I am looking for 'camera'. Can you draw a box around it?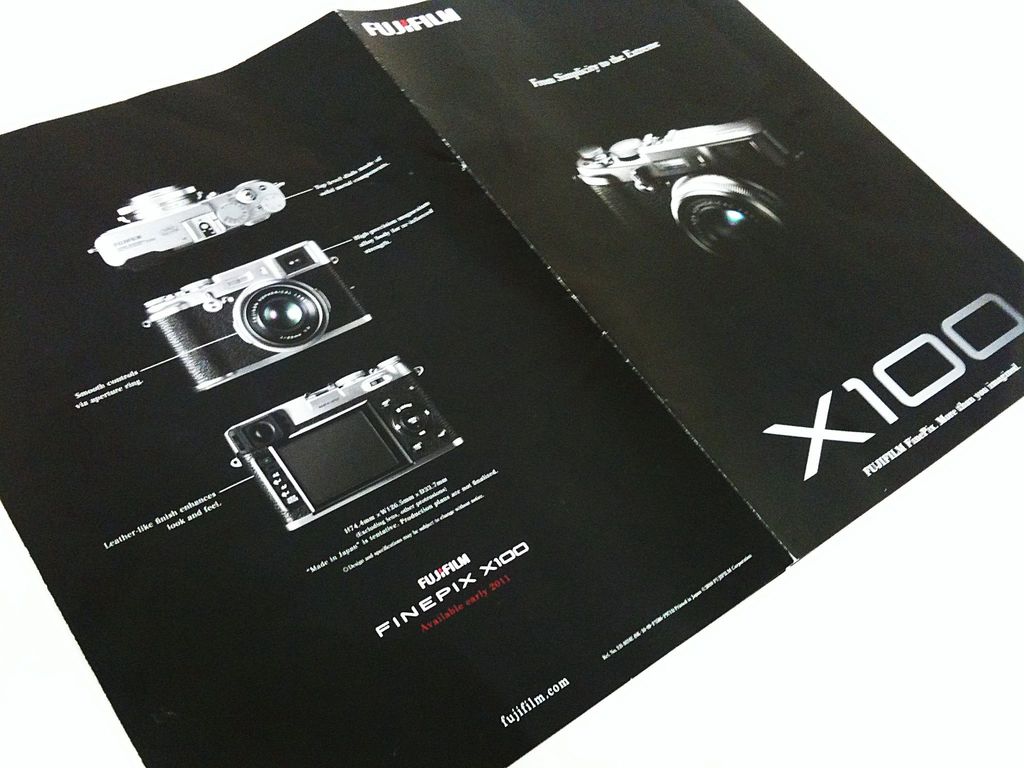
Sure, the bounding box is left=93, top=183, right=285, bottom=269.
